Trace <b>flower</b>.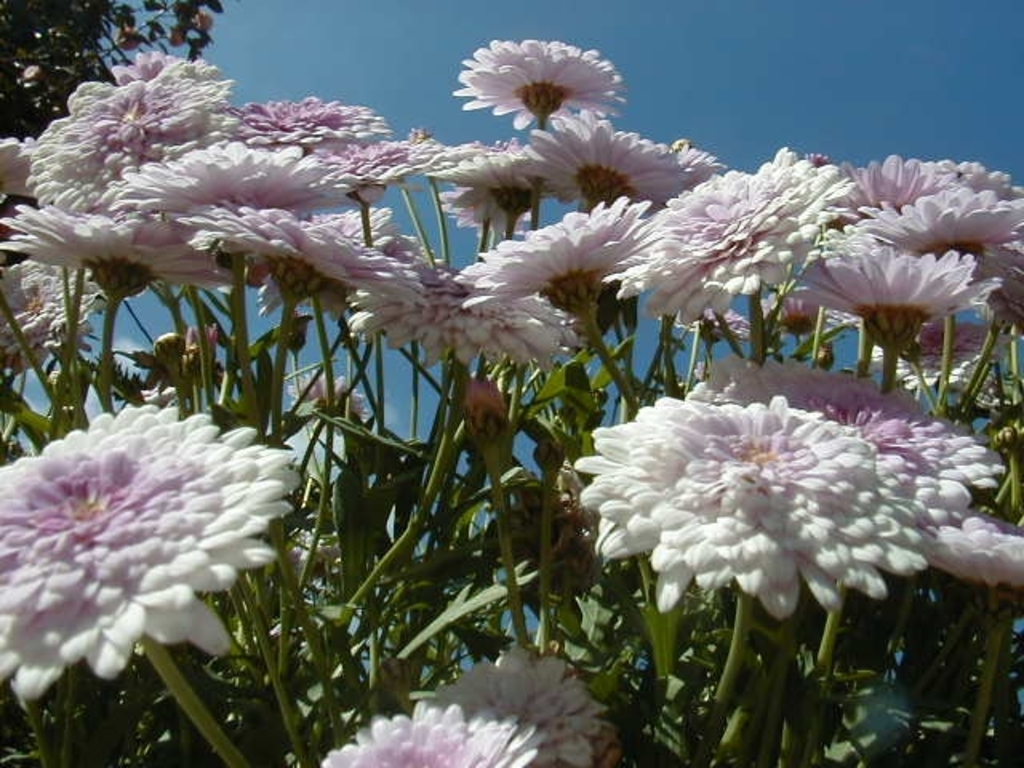
Traced to box(699, 355, 1013, 502).
